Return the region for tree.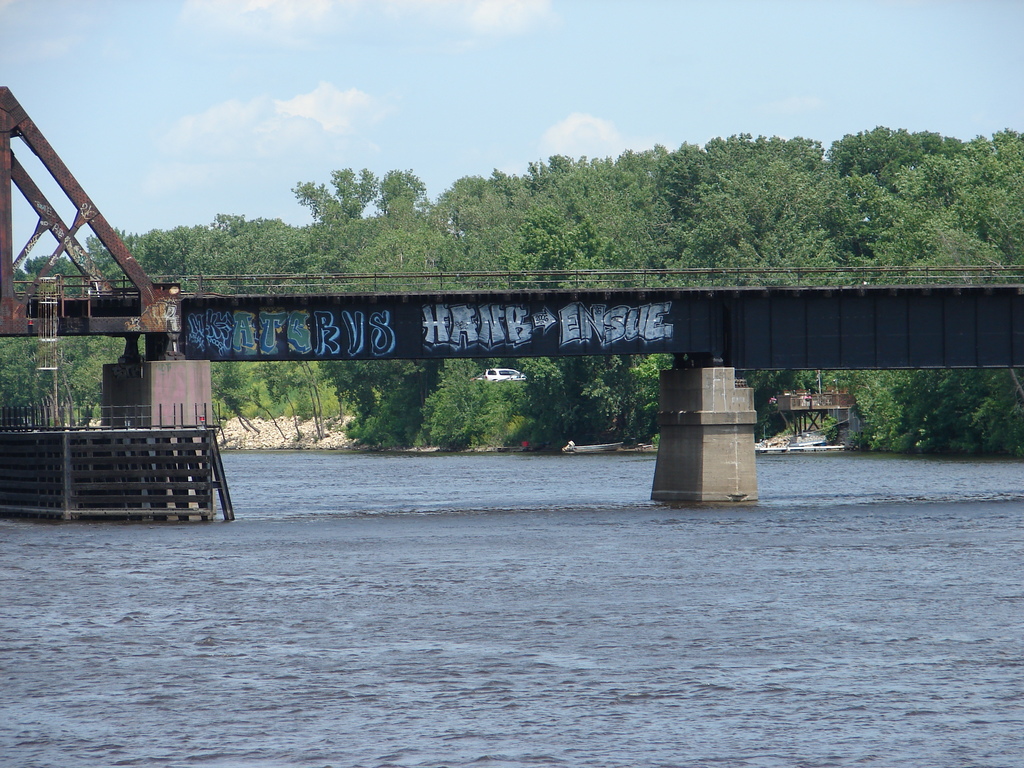
locate(932, 220, 985, 267).
